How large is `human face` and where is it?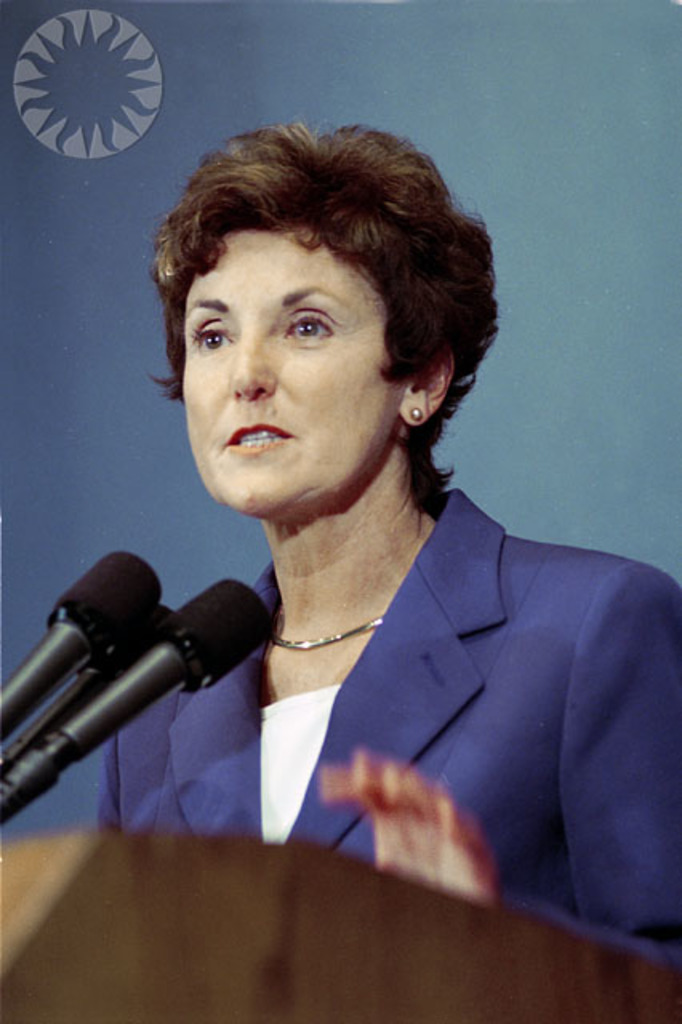
Bounding box: 189 187 426 525.
